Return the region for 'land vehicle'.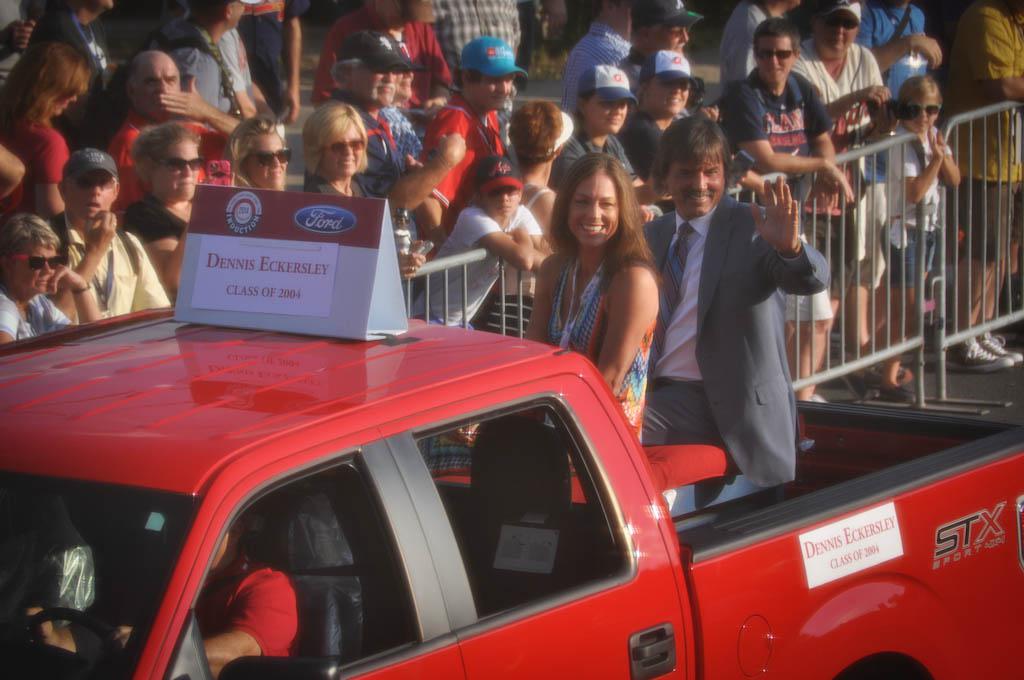
bbox(33, 268, 885, 679).
